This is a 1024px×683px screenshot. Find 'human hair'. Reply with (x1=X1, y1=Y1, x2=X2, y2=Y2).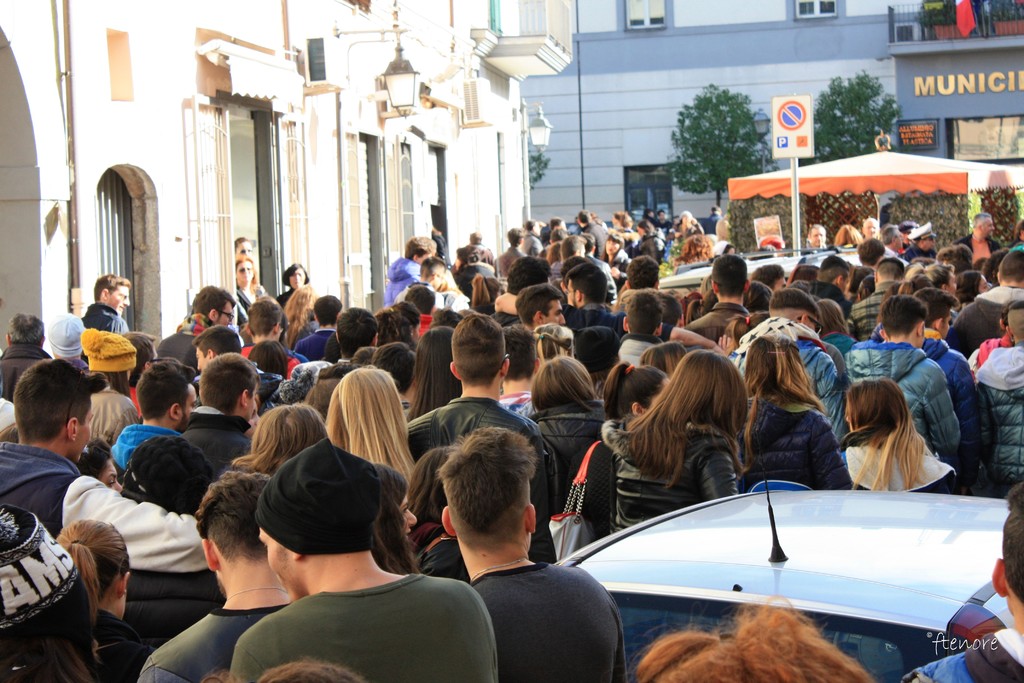
(x1=195, y1=469, x2=272, y2=566).
